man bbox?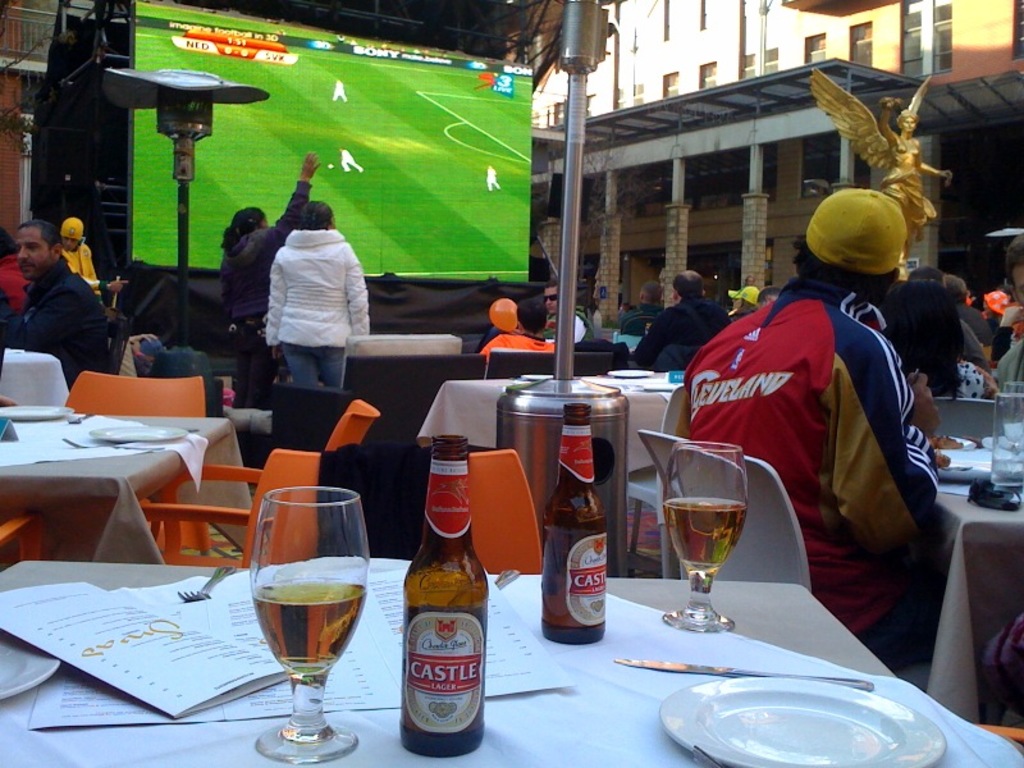
(x1=0, y1=216, x2=109, y2=390)
